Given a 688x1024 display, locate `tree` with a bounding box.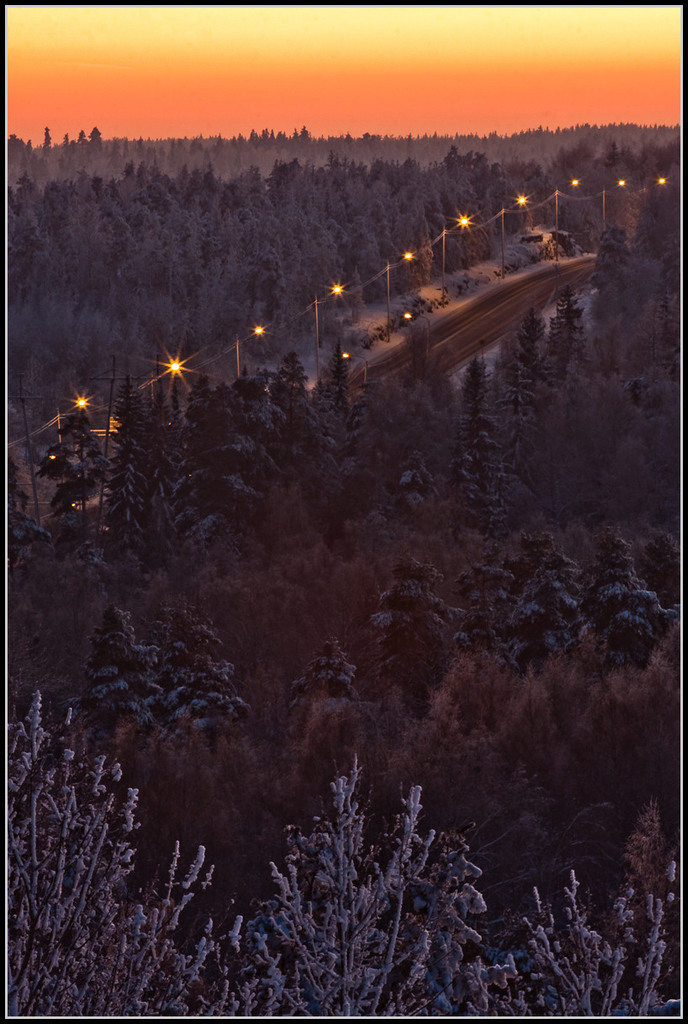
Located: [0, 681, 209, 1023].
